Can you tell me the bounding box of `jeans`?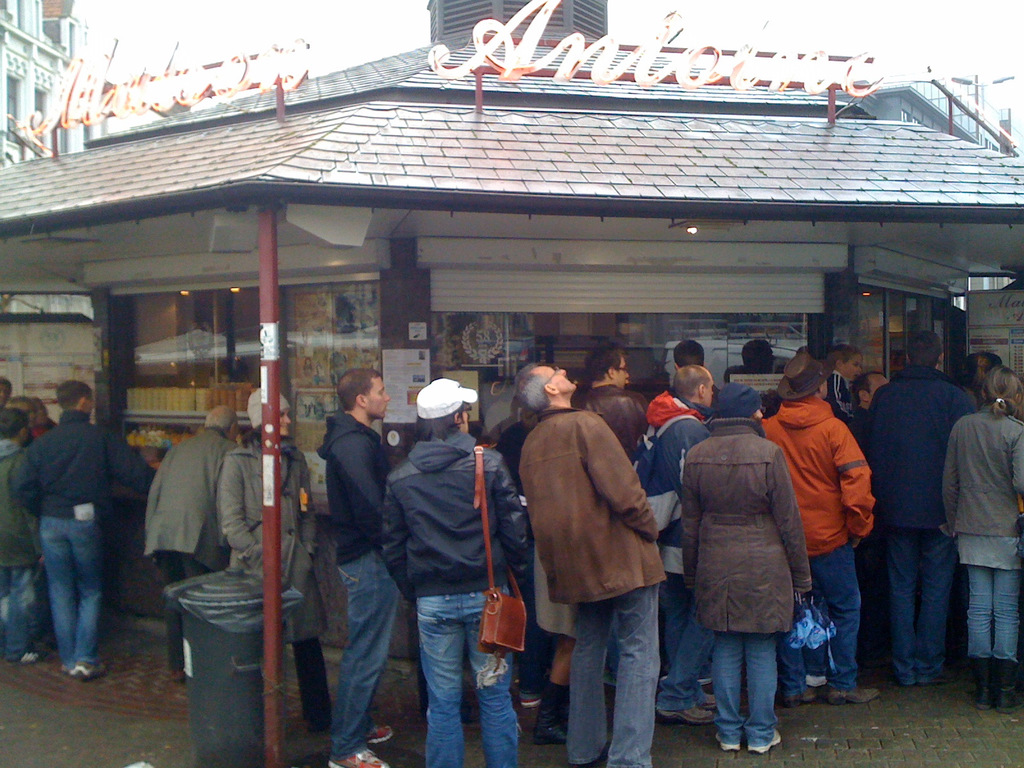
<bbox>572, 564, 685, 760</bbox>.
